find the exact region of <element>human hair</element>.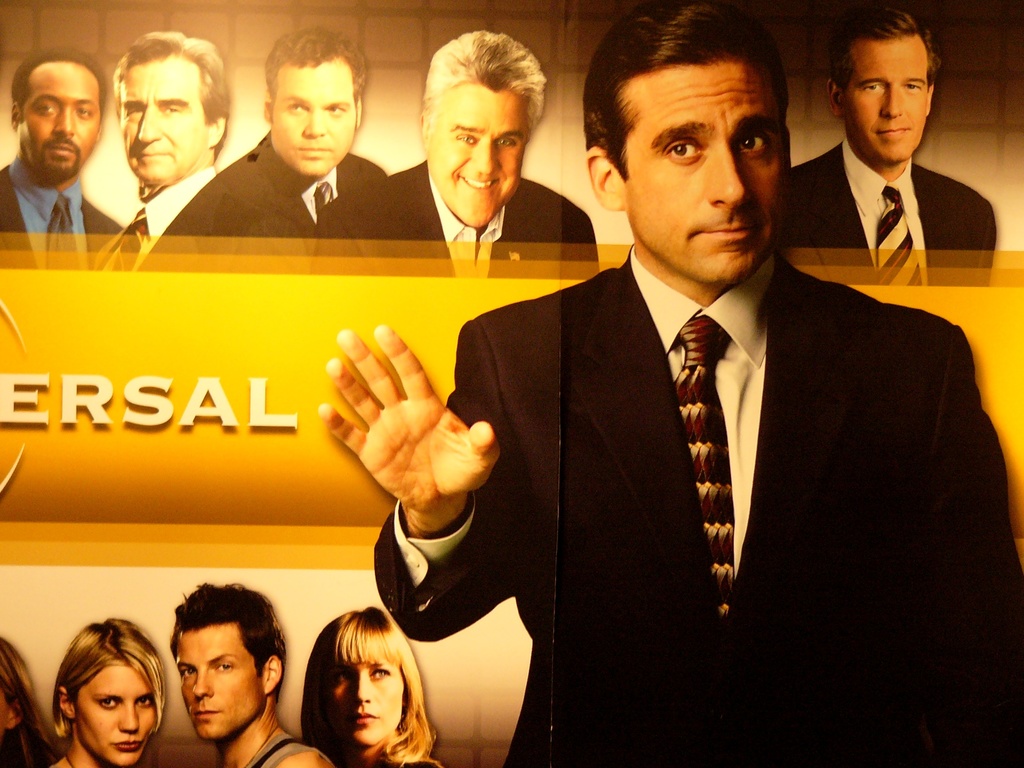
Exact region: <region>831, 5, 941, 93</region>.
